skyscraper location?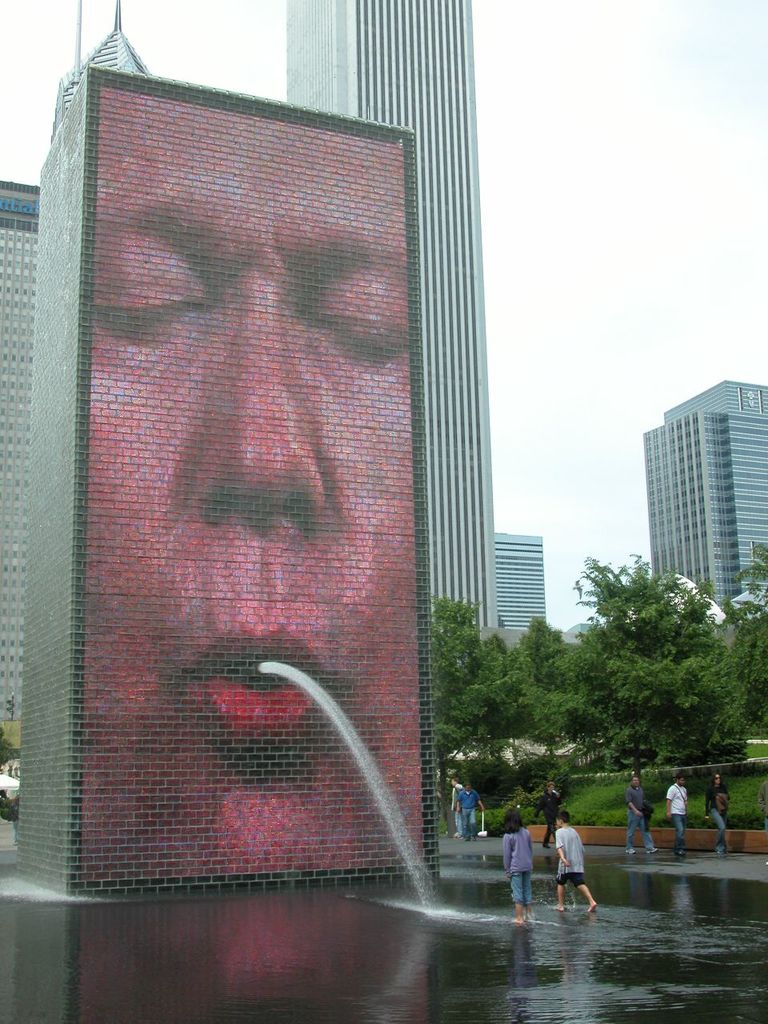
[left=10, top=61, right=452, bottom=906]
